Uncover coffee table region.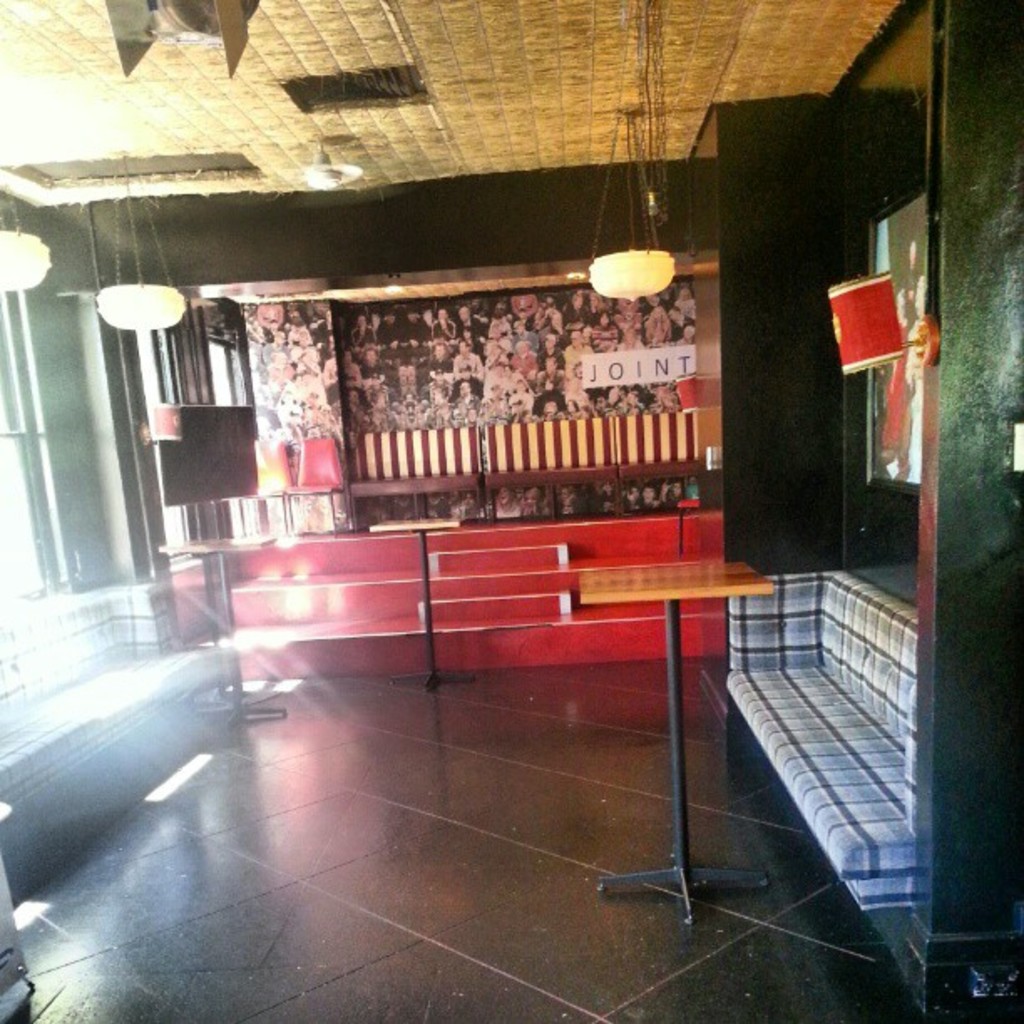
Uncovered: (left=554, top=509, right=765, bottom=897).
